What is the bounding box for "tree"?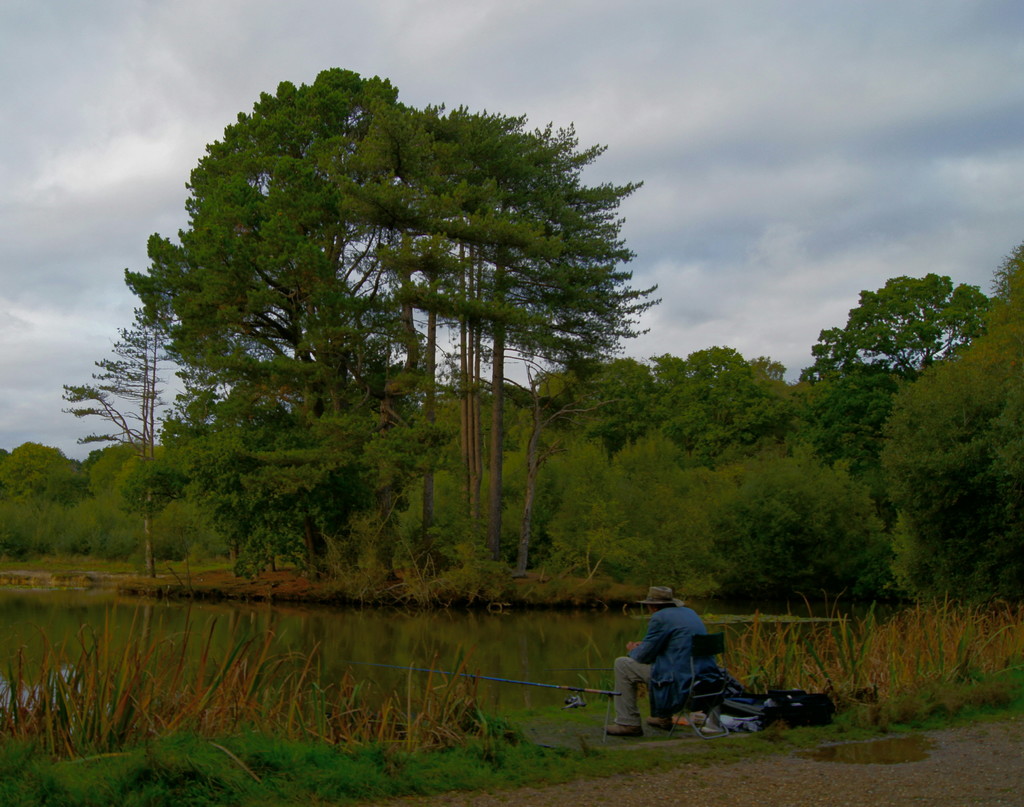
549:436:612:573.
